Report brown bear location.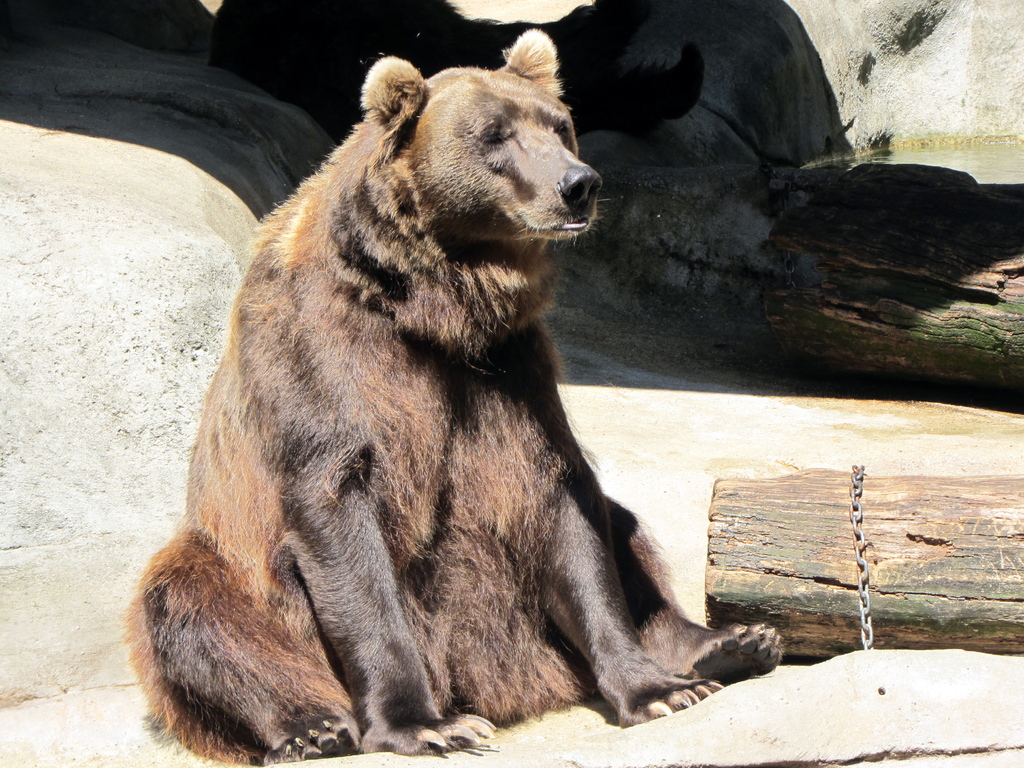
Report: region(123, 24, 785, 767).
